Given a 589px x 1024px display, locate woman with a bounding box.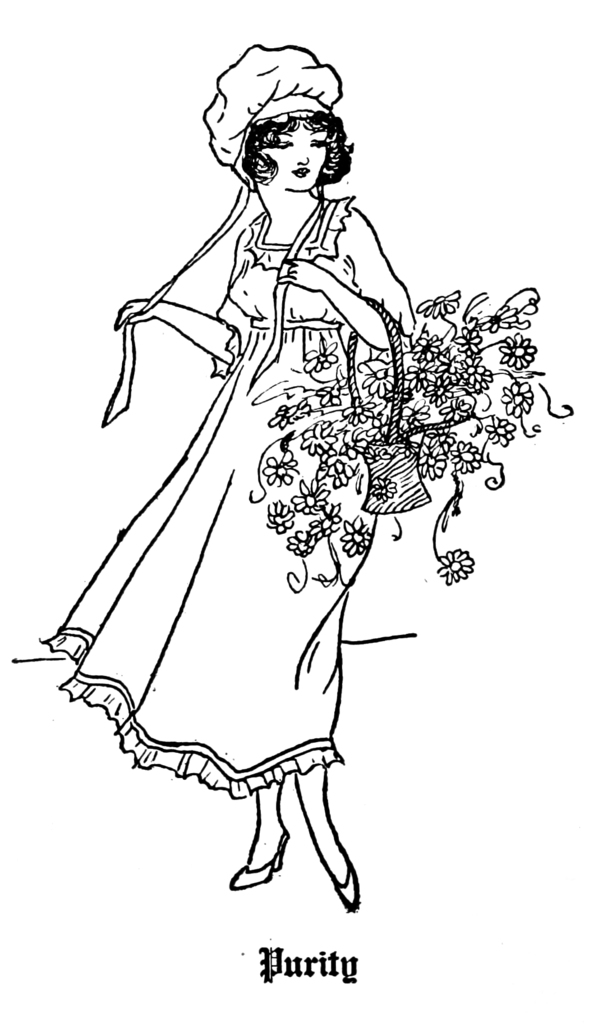
Located: bbox=[10, 31, 574, 915].
